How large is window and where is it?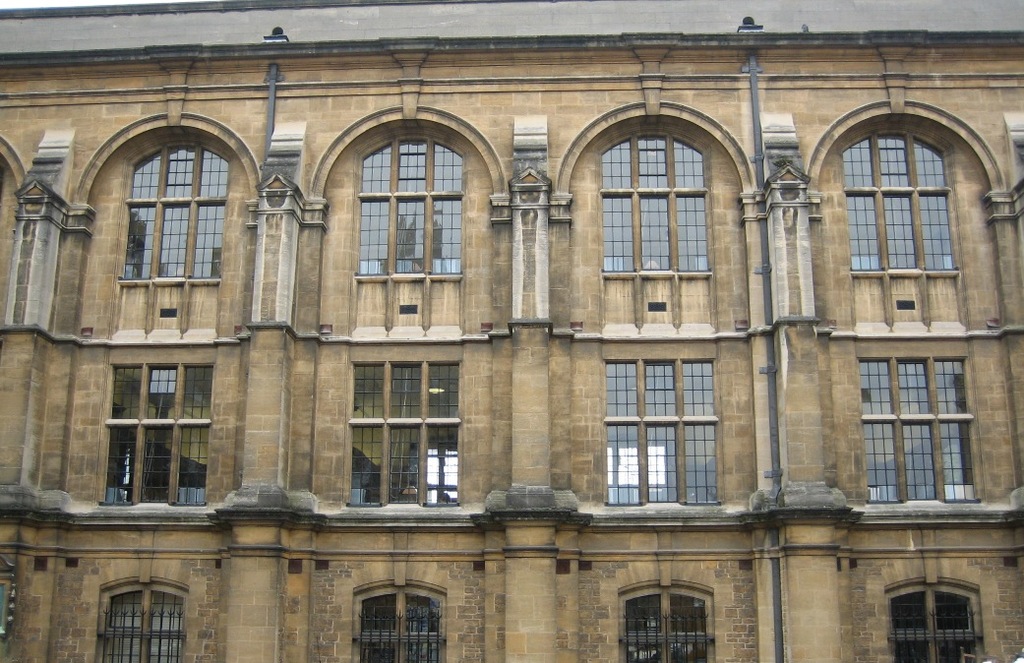
Bounding box: <box>109,363,216,512</box>.
